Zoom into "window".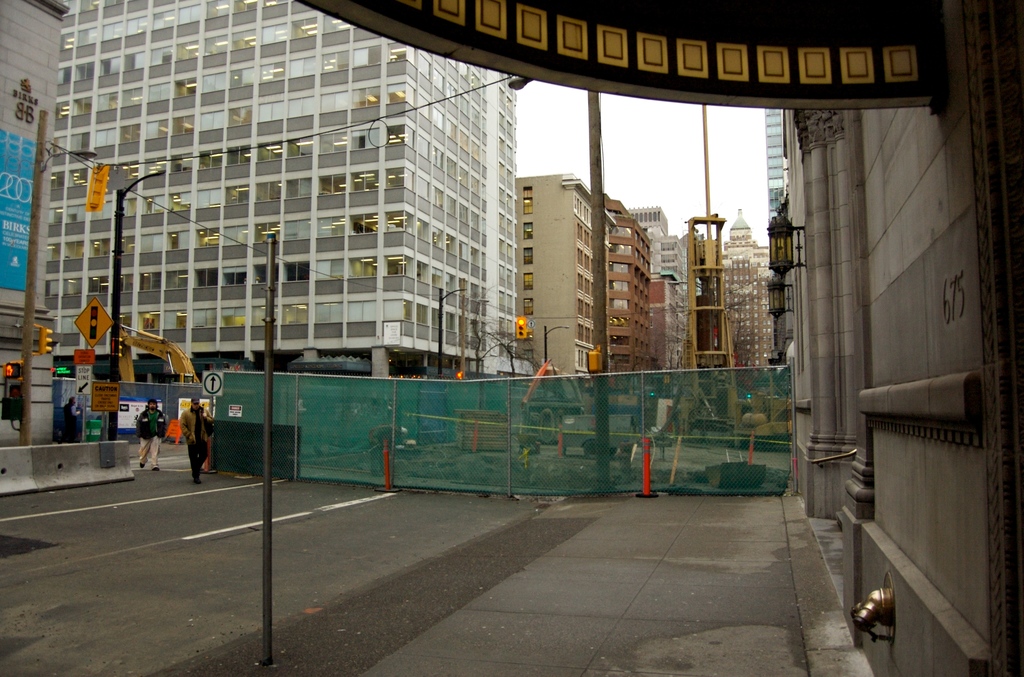
Zoom target: (89,279,113,292).
